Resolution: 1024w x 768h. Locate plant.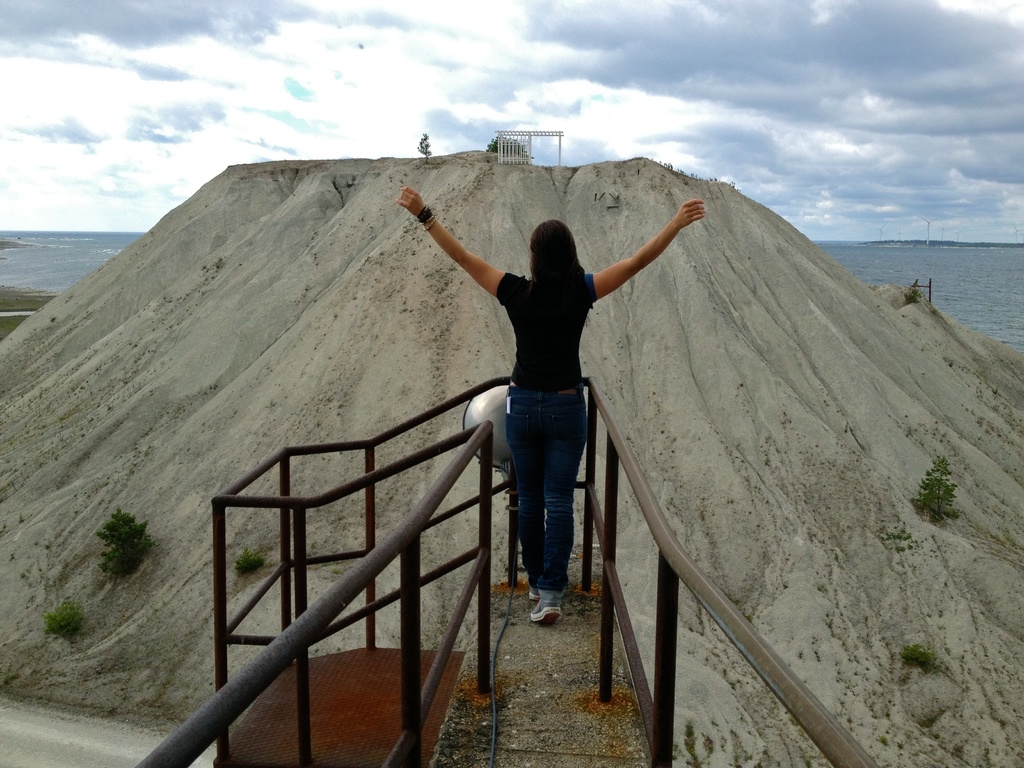
region(95, 504, 154, 579).
